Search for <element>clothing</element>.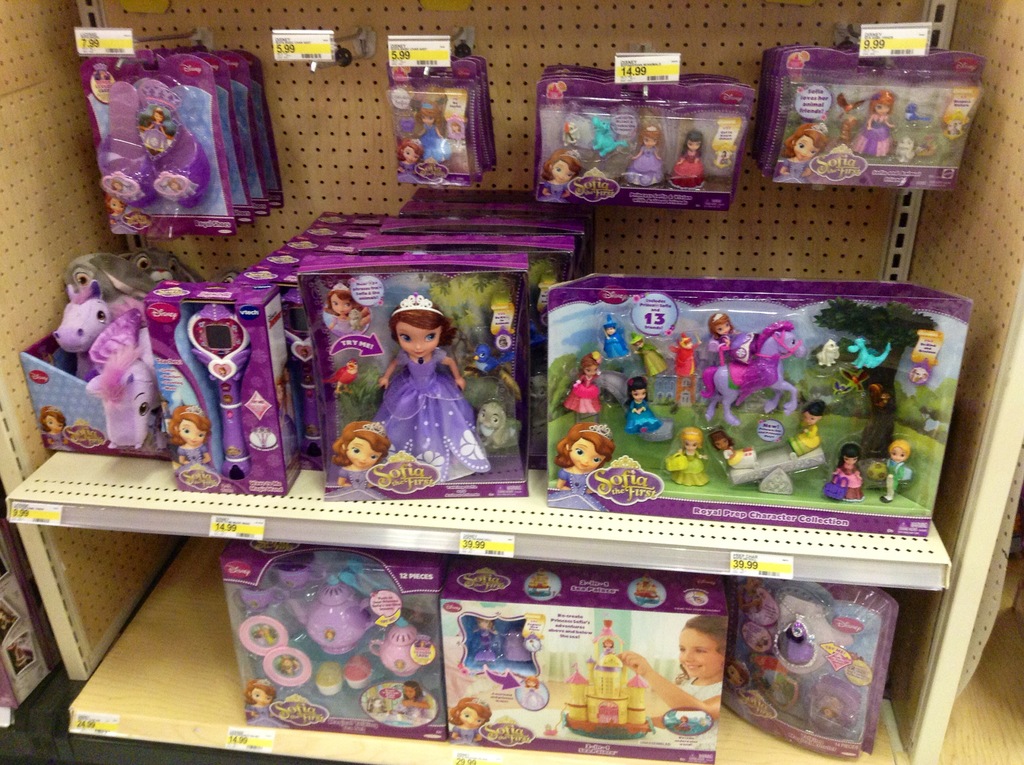
Found at 772/157/812/184.
